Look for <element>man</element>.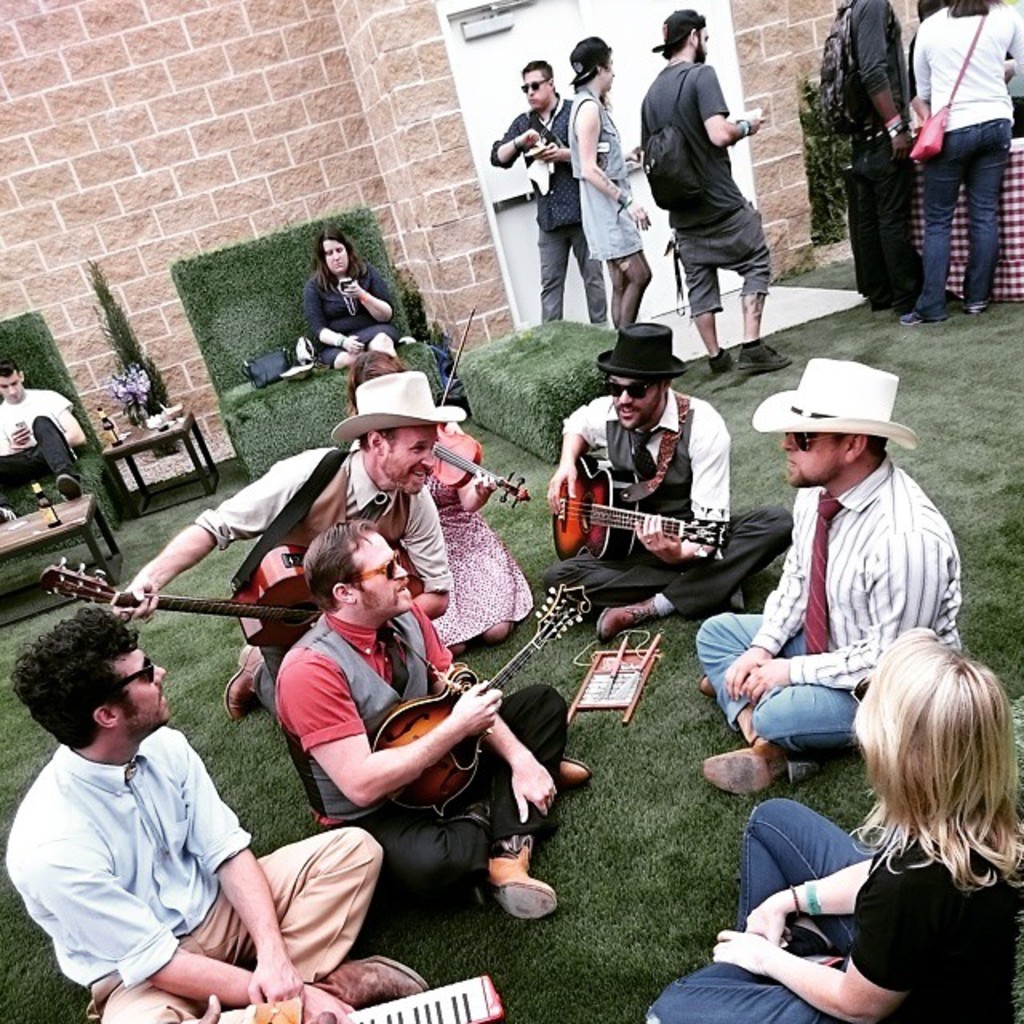
Found: (534,317,790,643).
